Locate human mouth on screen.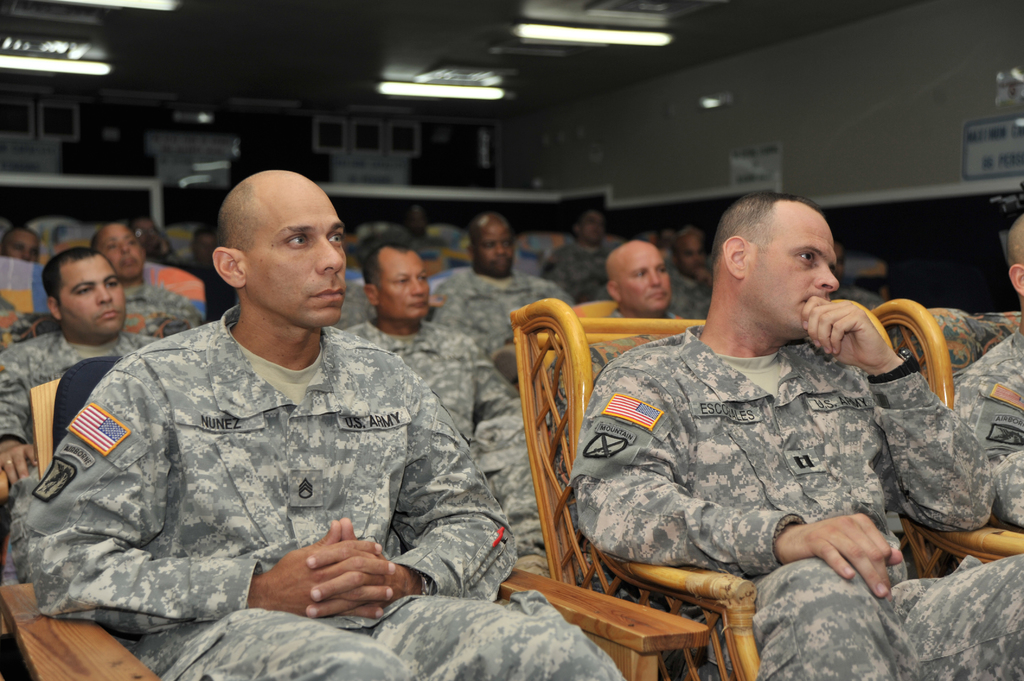
On screen at {"left": 99, "top": 303, "right": 122, "bottom": 326}.
